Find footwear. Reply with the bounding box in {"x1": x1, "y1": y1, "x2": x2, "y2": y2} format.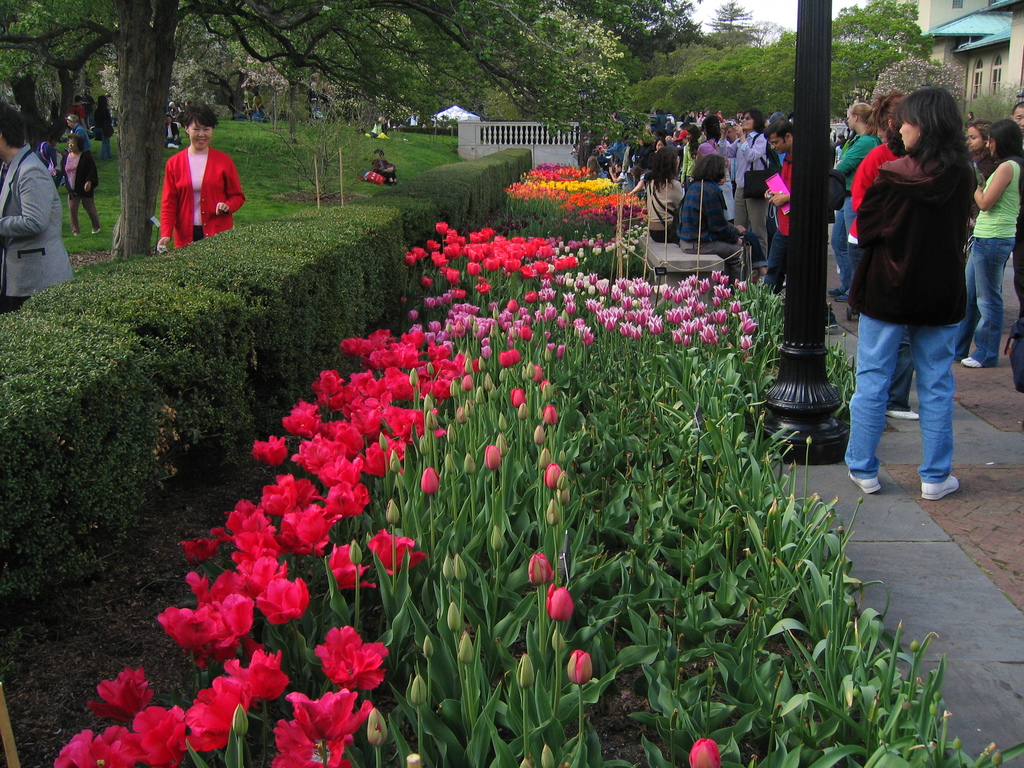
{"x1": 850, "y1": 476, "x2": 881, "y2": 492}.
